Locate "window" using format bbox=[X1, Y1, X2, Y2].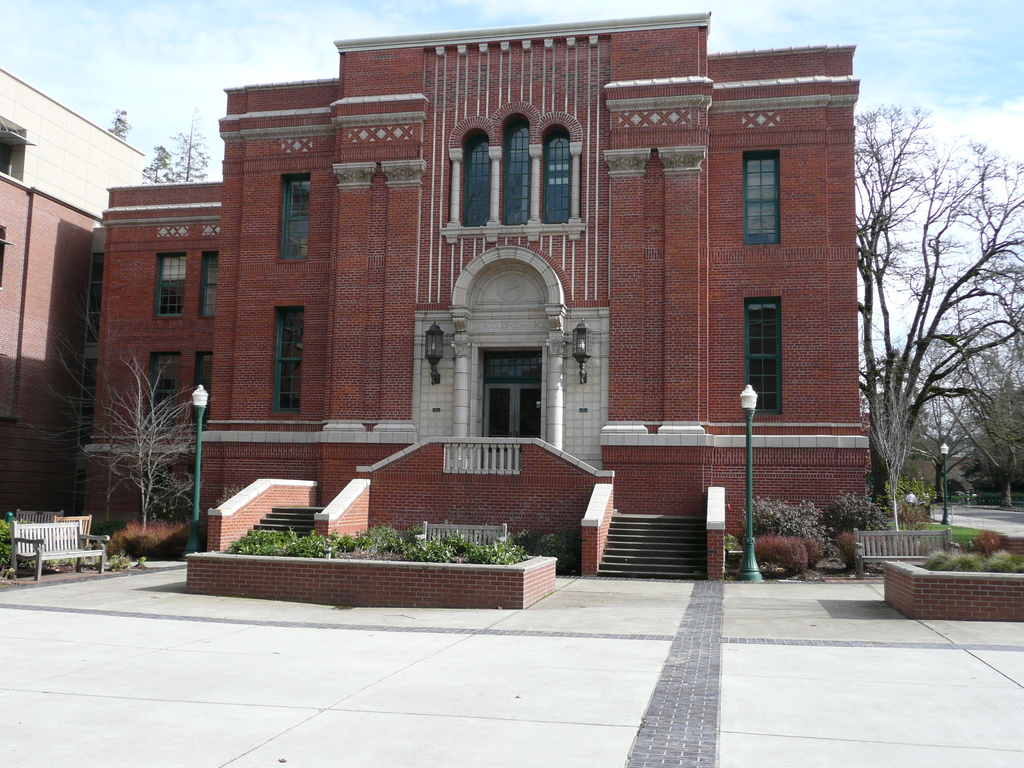
bbox=[742, 143, 780, 237].
